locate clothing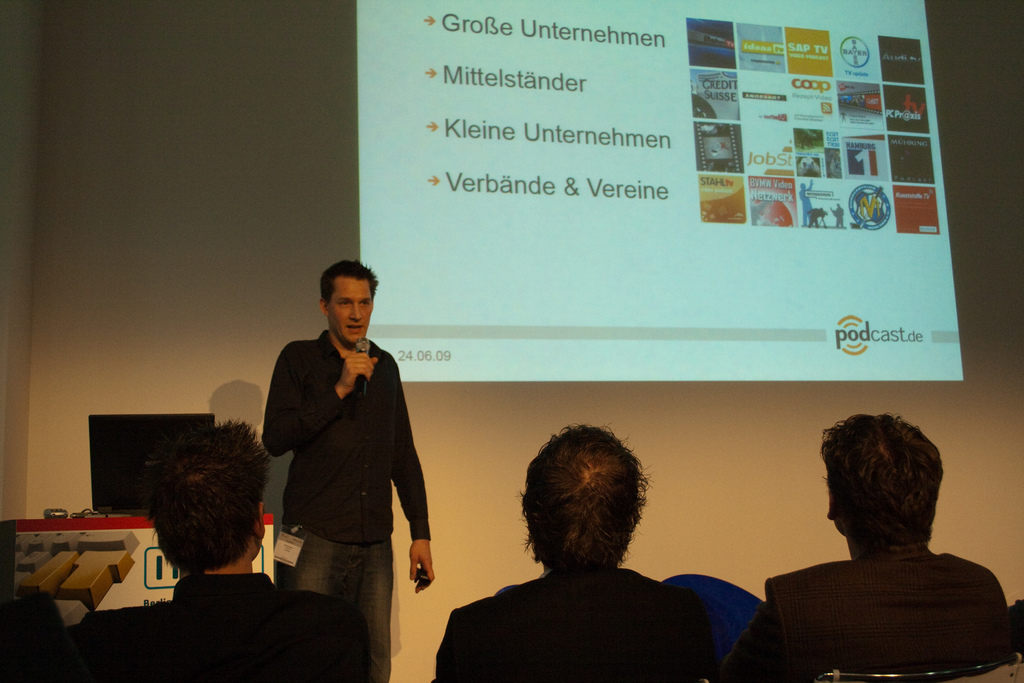
detection(0, 572, 372, 682)
